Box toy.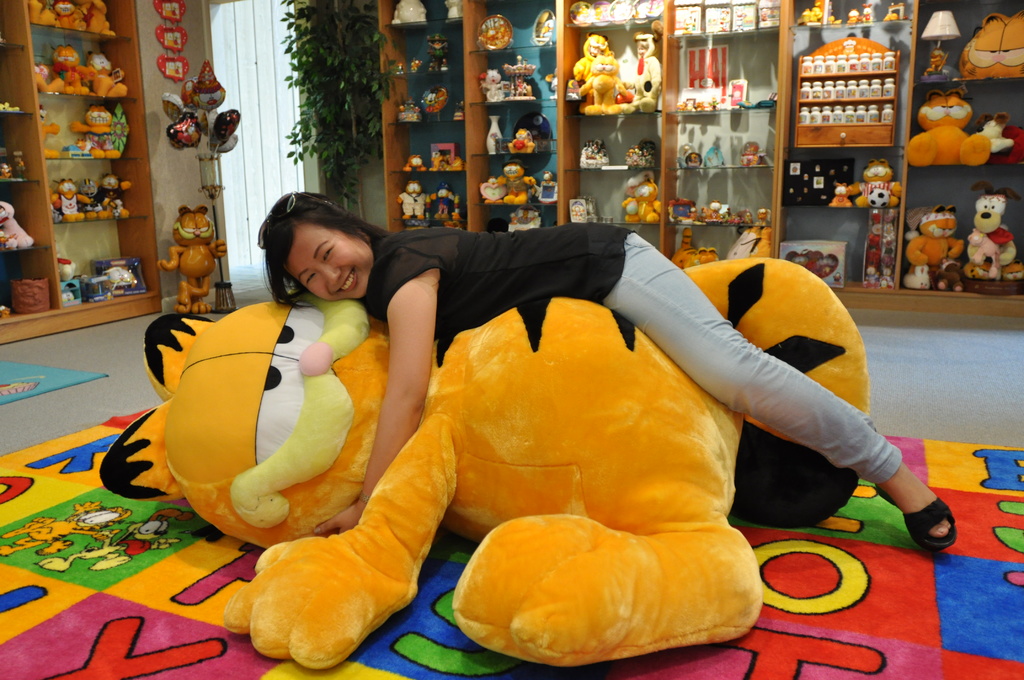
[423,85,447,115].
